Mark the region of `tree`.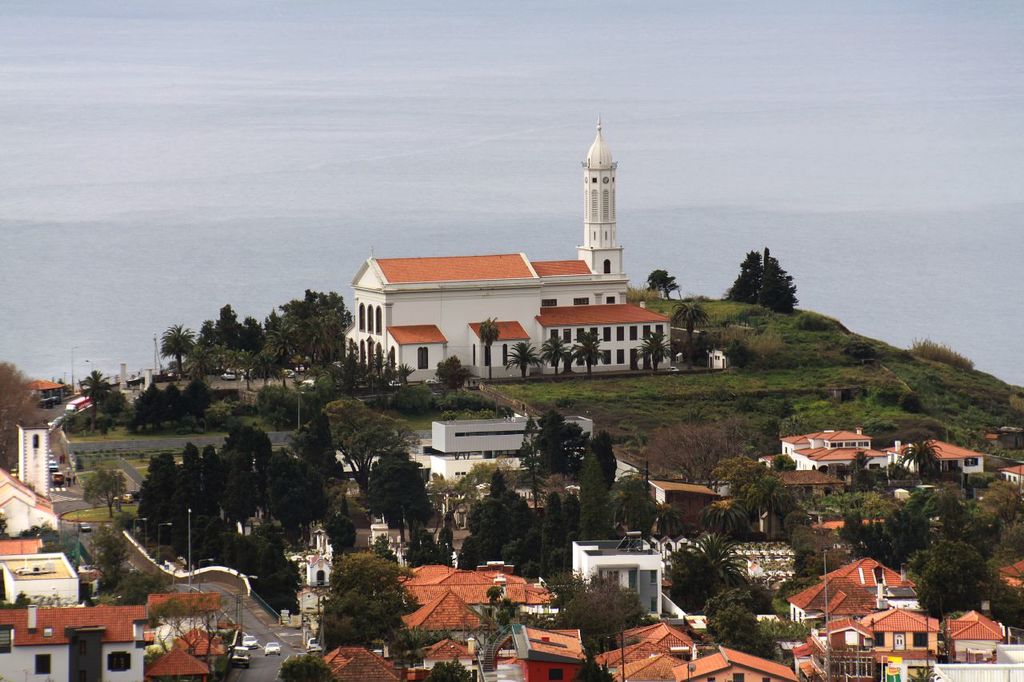
Region: (left=255, top=379, right=299, bottom=441).
